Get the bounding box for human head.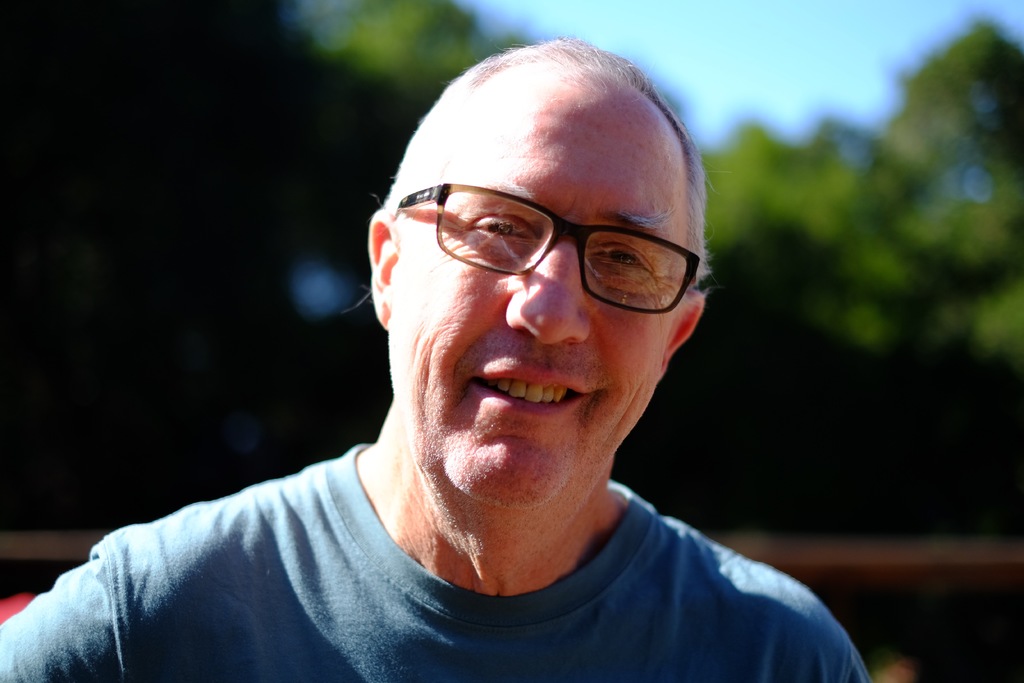
select_region(372, 31, 751, 607).
